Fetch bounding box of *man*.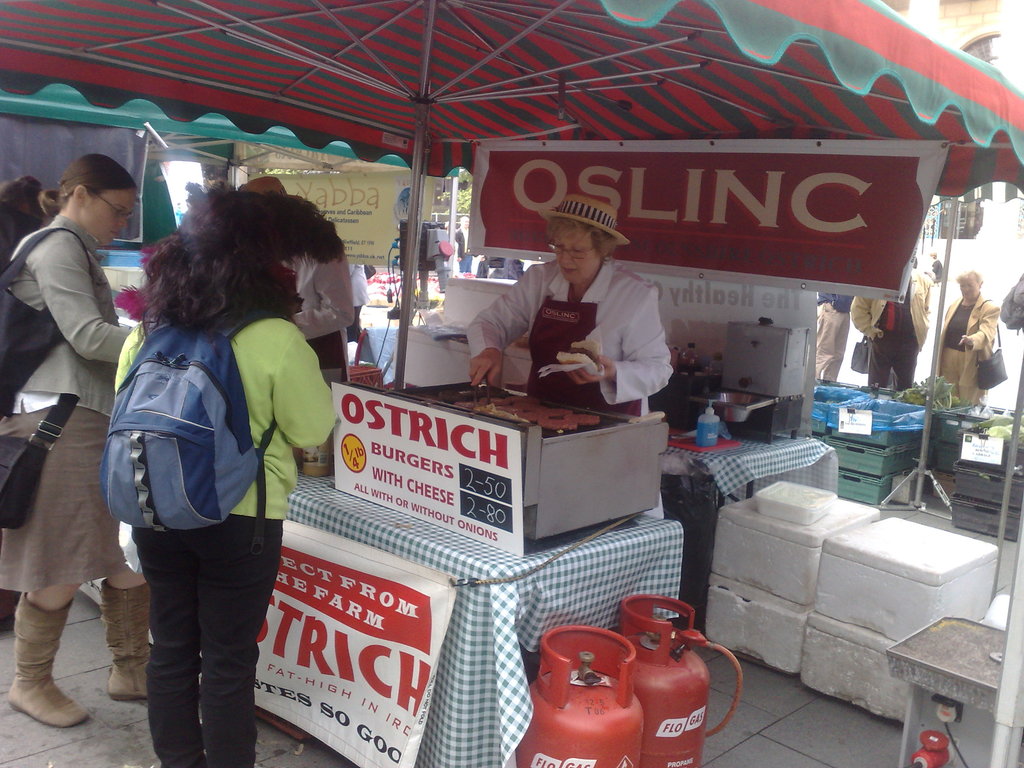
Bbox: x1=232 y1=174 x2=355 y2=382.
